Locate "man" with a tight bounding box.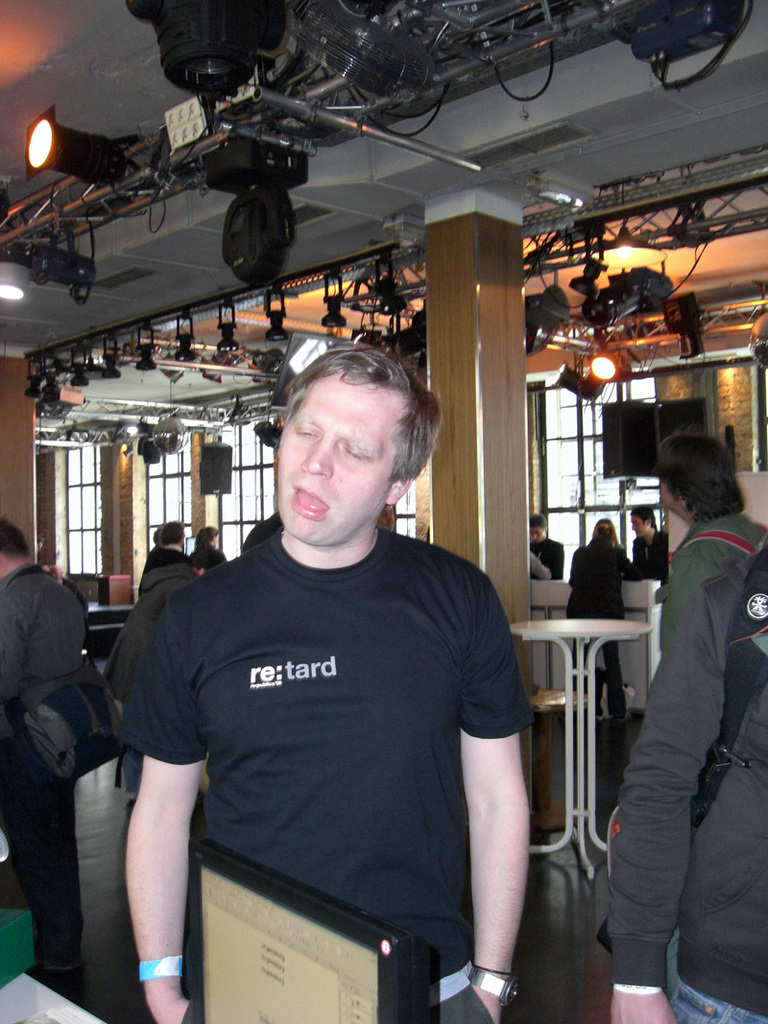
(143,515,196,570).
